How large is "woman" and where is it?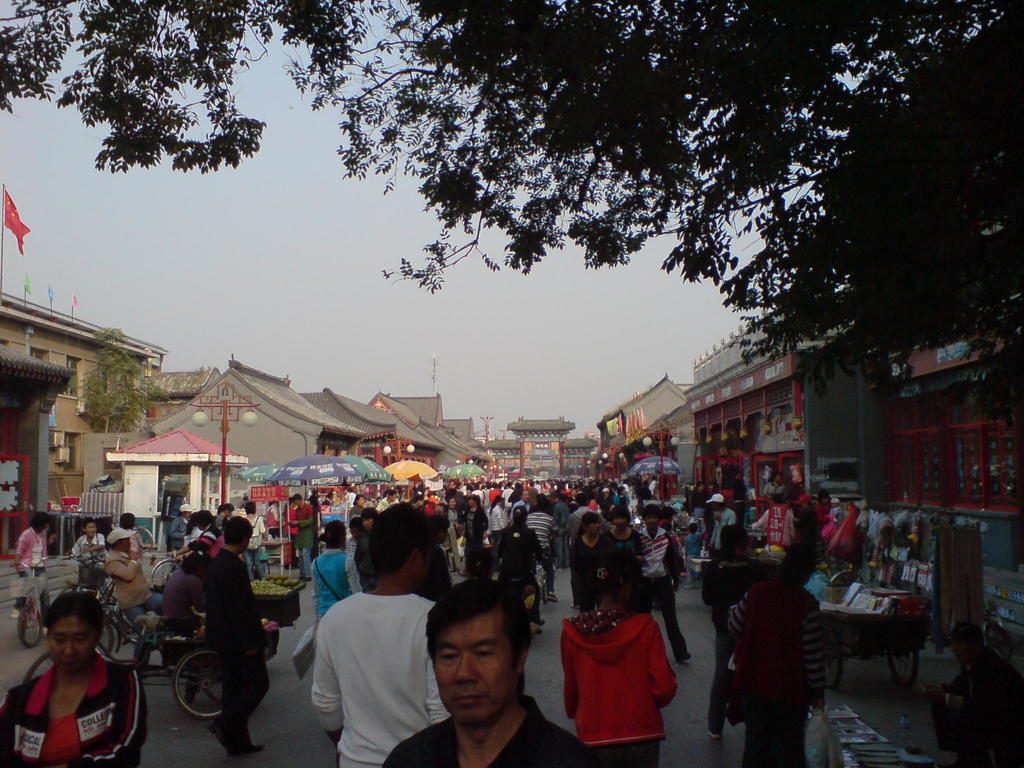
Bounding box: Rect(598, 498, 648, 609).
